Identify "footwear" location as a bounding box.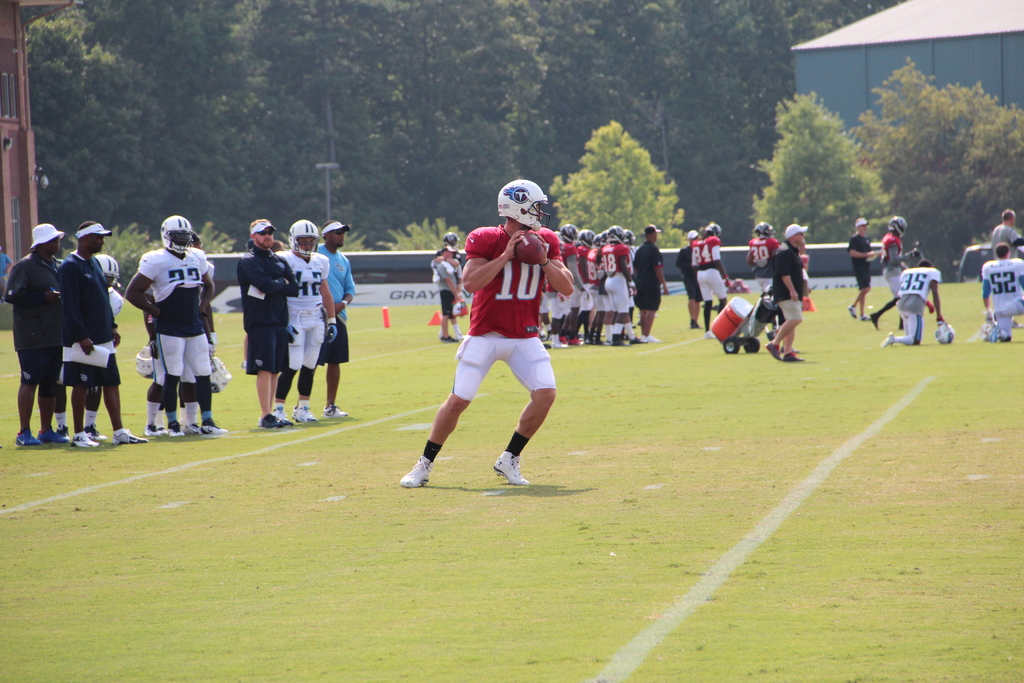
[159,424,170,438].
